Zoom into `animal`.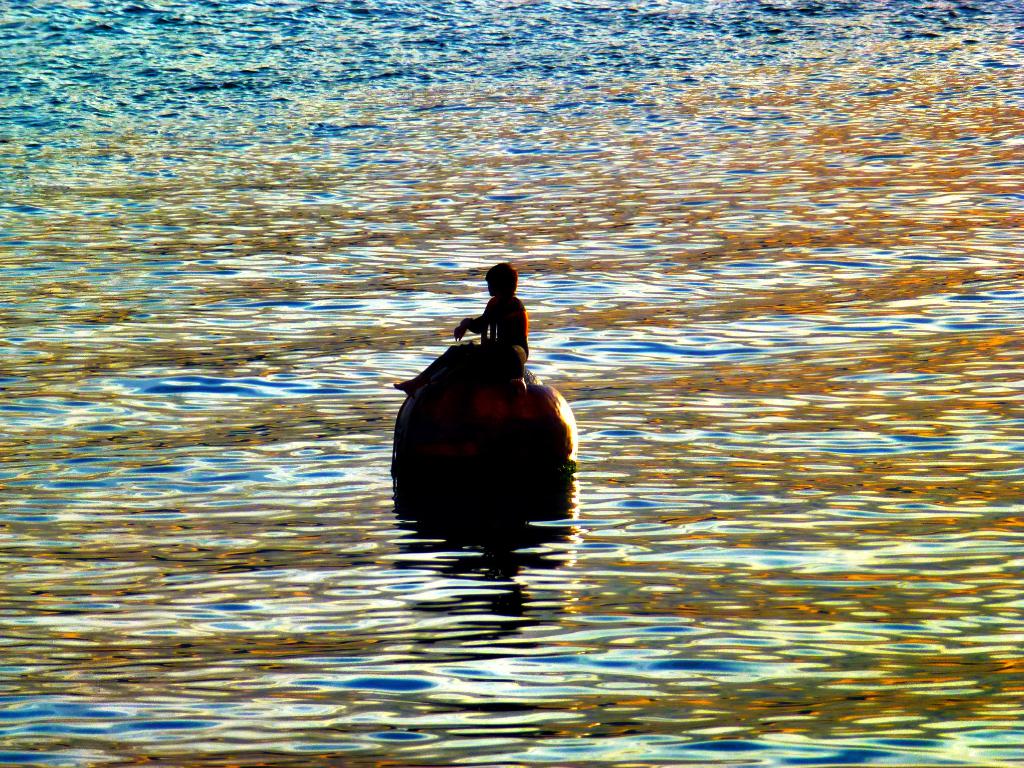
Zoom target: box=[391, 371, 582, 490].
